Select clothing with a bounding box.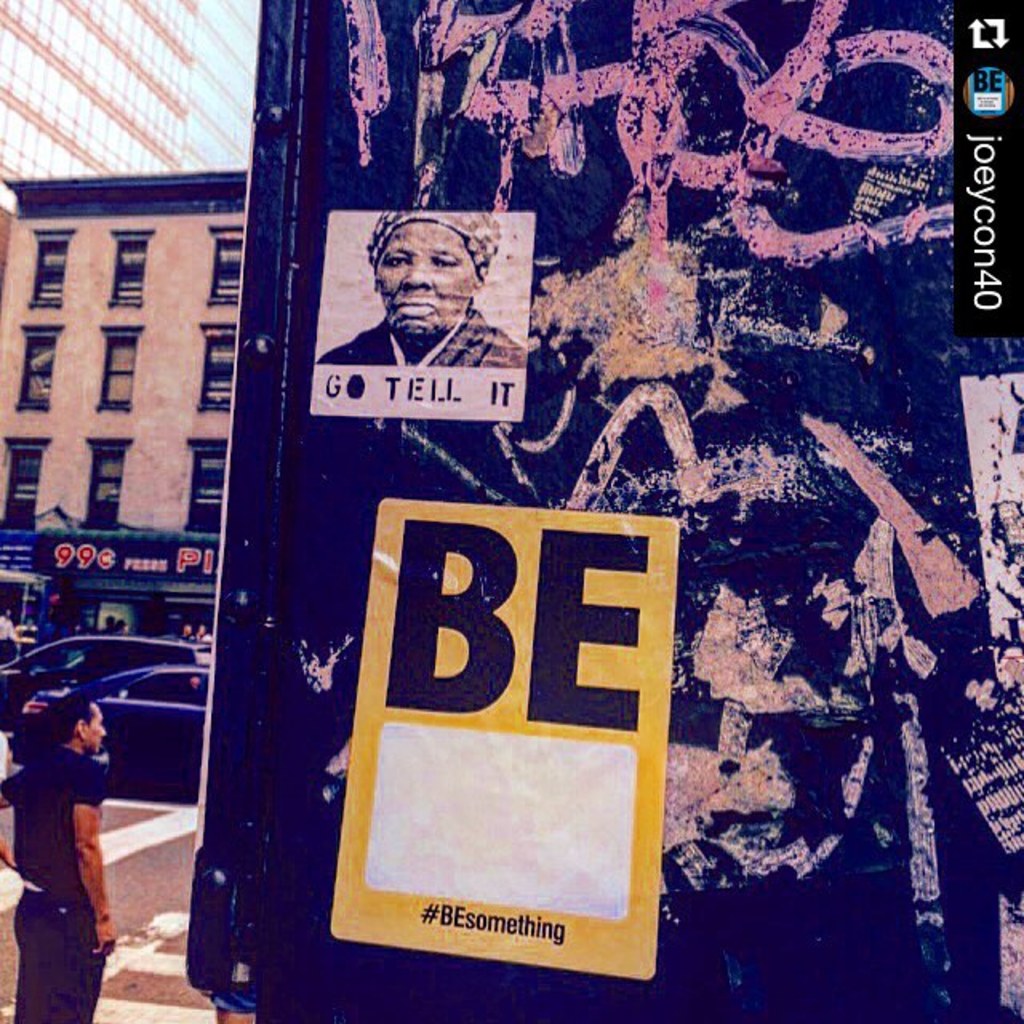
{"left": 6, "top": 747, "right": 107, "bottom": 1022}.
